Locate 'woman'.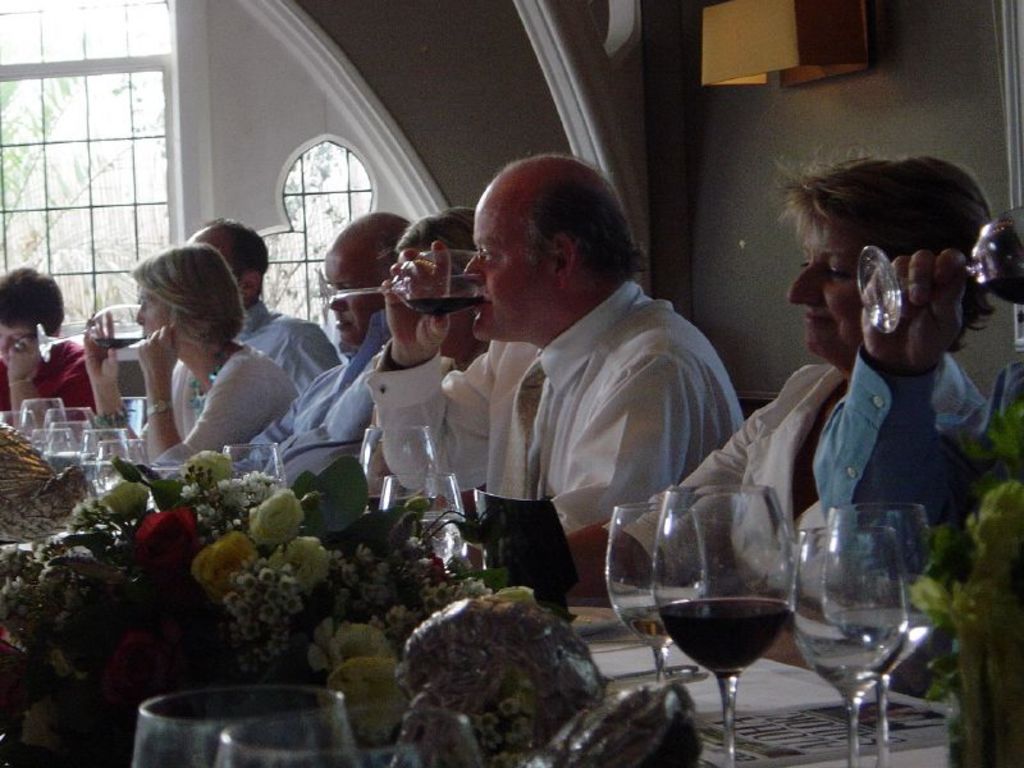
Bounding box: {"x1": 0, "y1": 265, "x2": 100, "y2": 422}.
